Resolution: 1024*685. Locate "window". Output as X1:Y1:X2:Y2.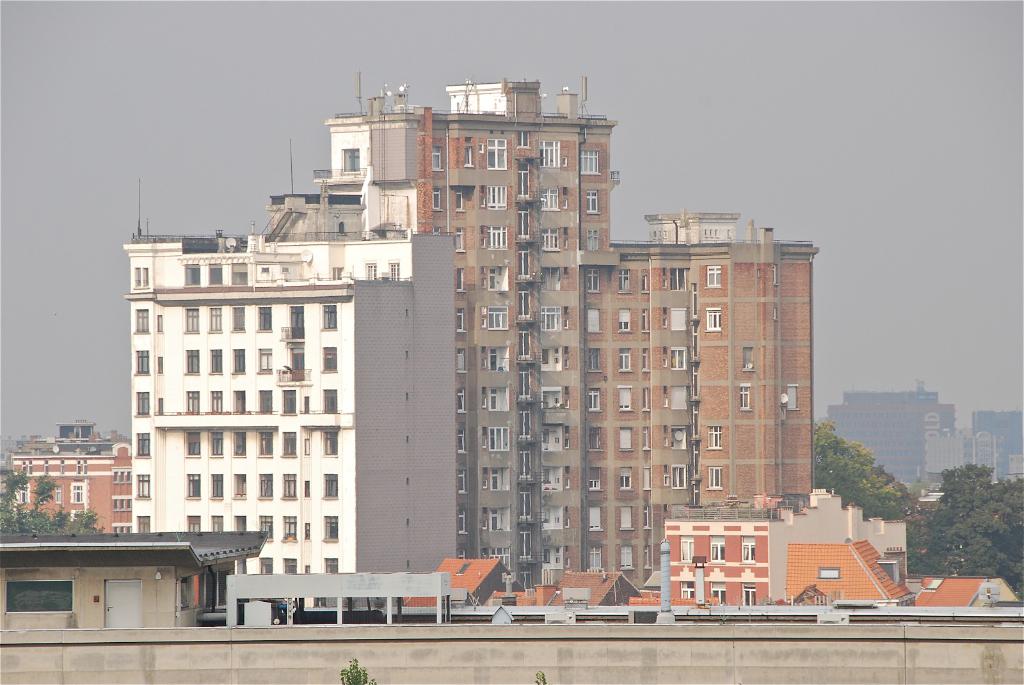
588:190:596:214.
